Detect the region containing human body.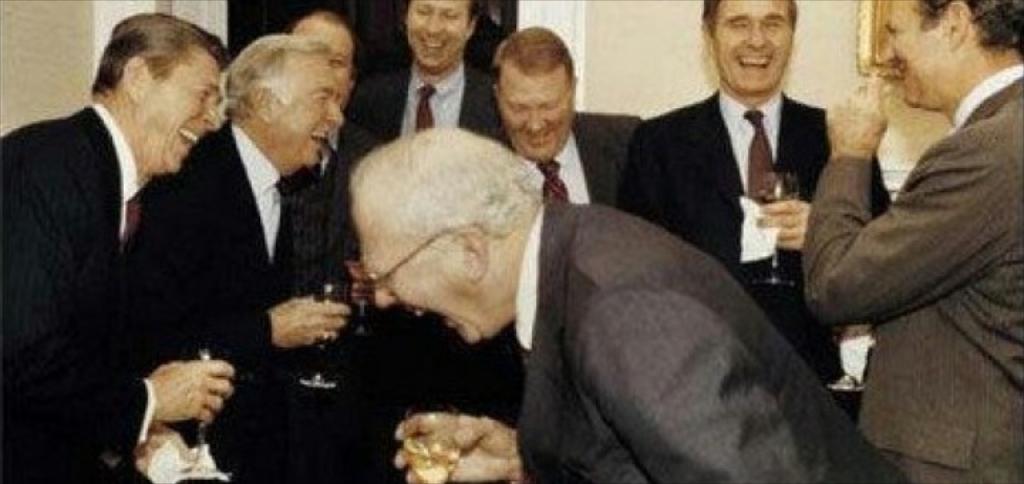
BBox(801, 17, 1013, 420).
